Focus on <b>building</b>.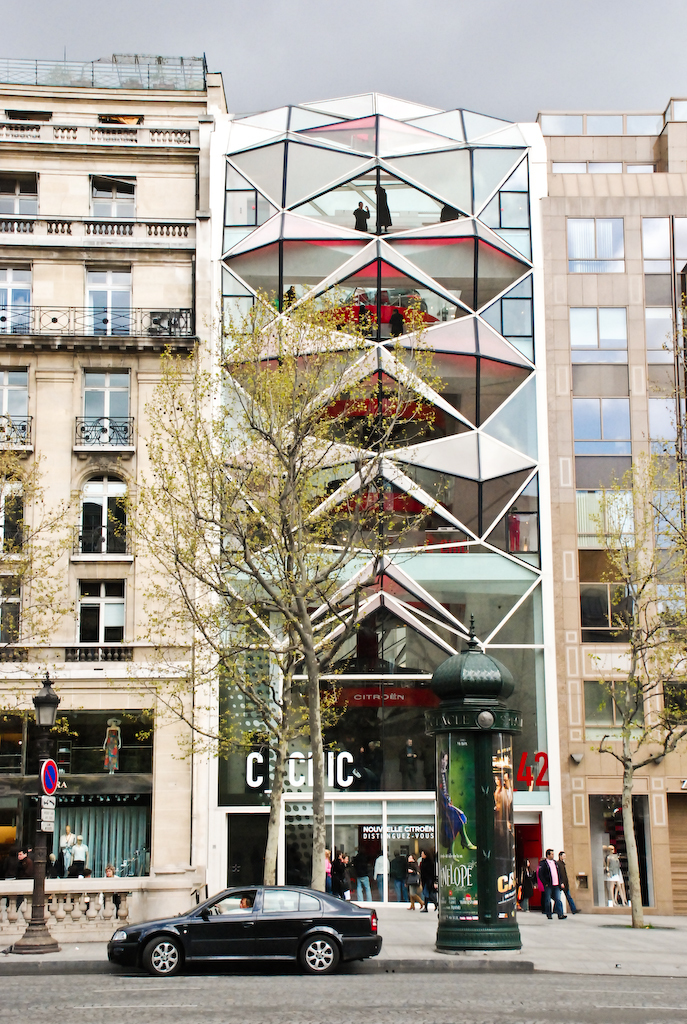
Focused at detection(0, 50, 686, 914).
